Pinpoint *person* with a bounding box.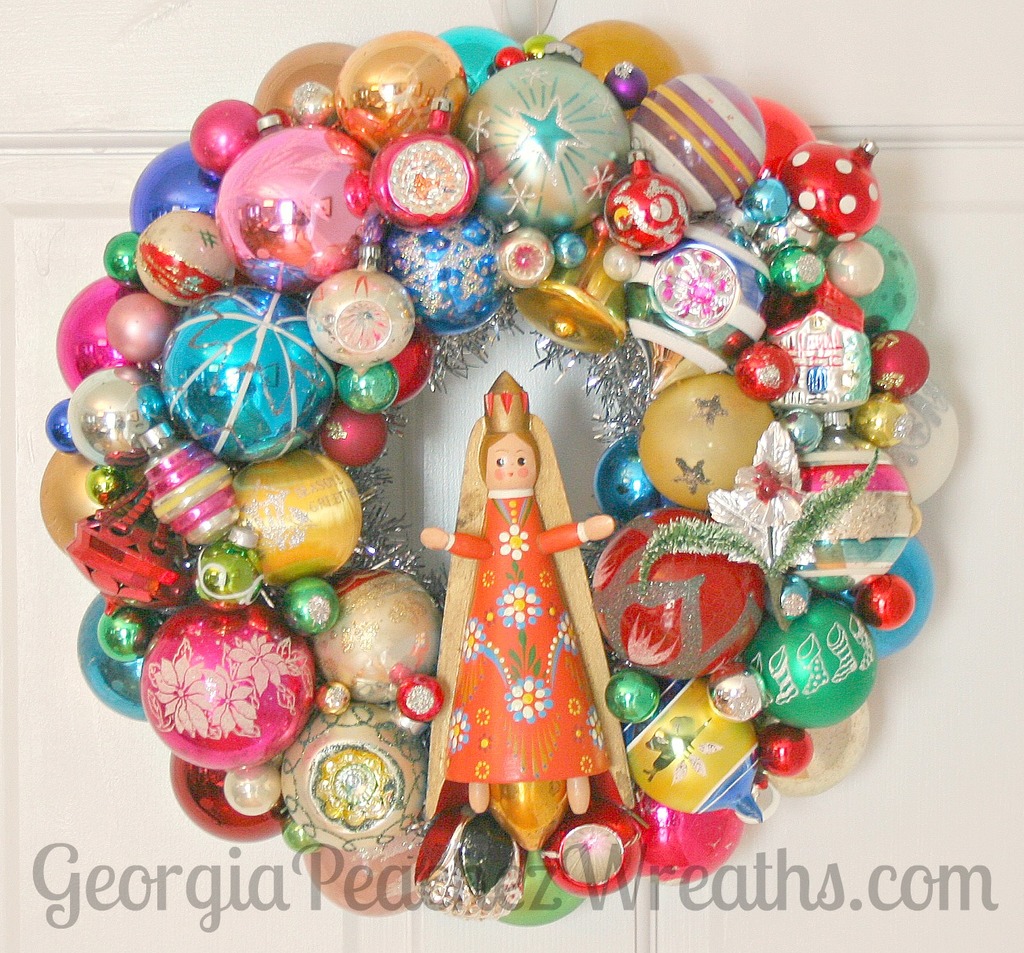
(432,319,613,861).
